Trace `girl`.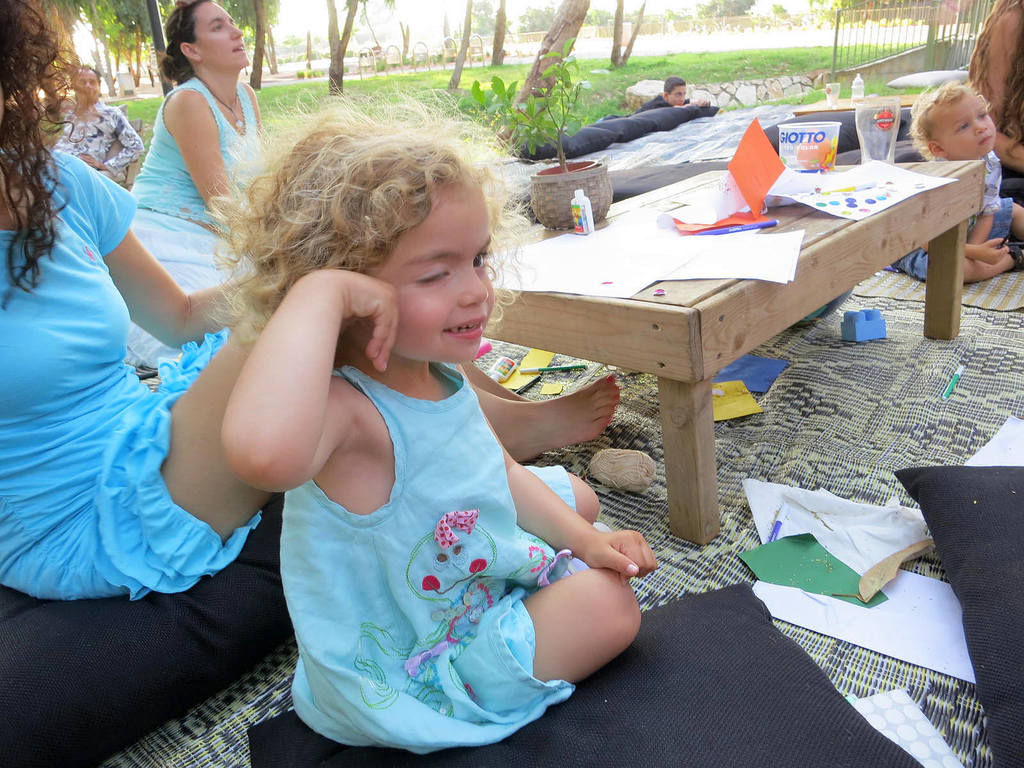
Traced to BBox(184, 37, 661, 756).
